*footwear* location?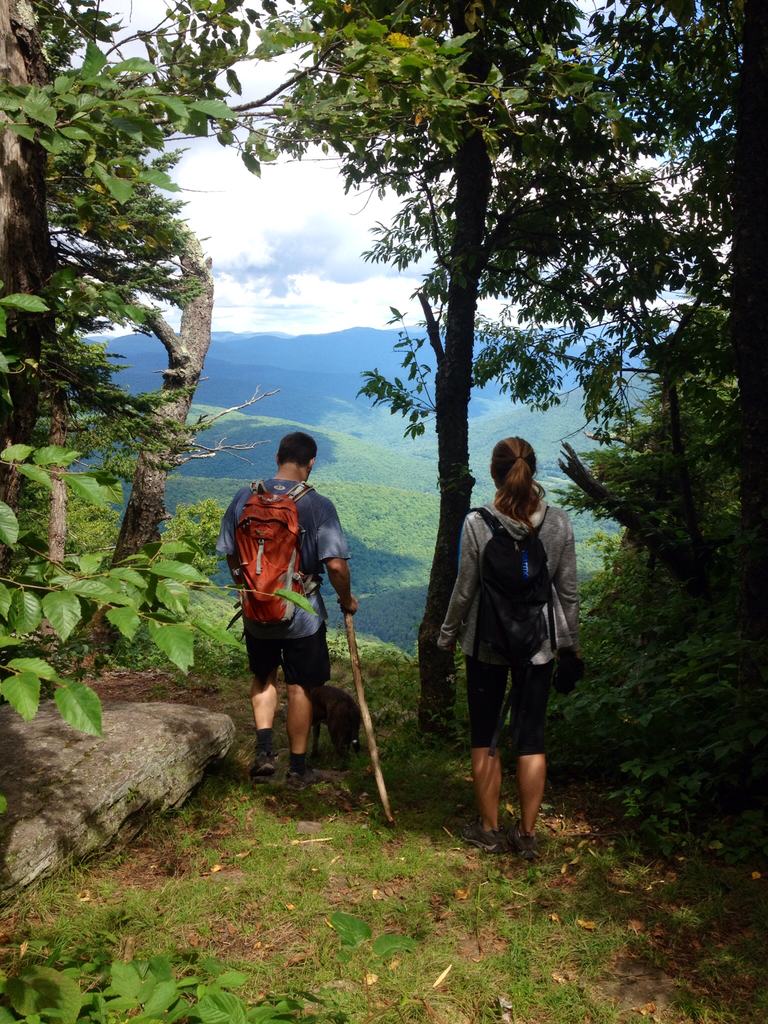
245/748/276/782
